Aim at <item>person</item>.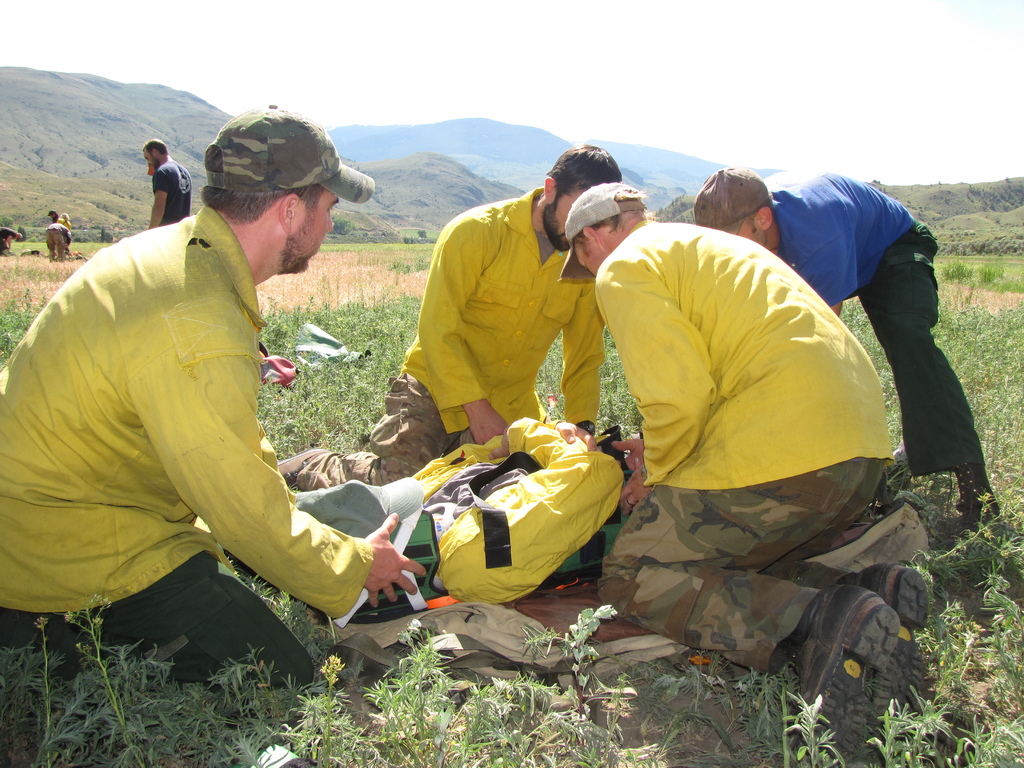
Aimed at bbox(559, 181, 932, 764).
